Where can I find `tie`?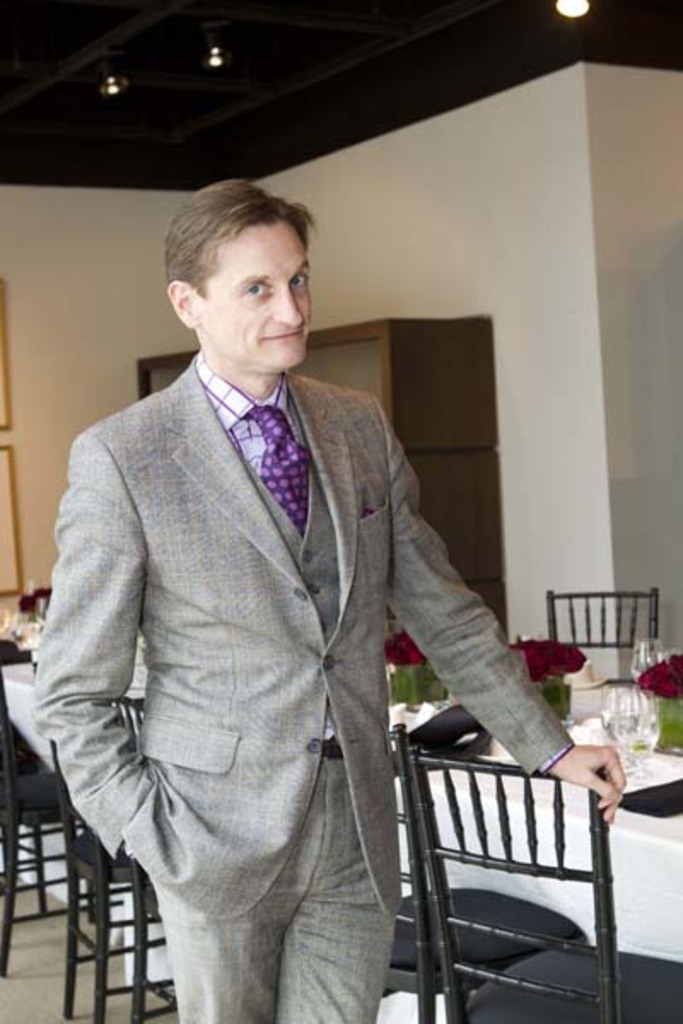
You can find it at [x1=254, y1=403, x2=309, y2=532].
